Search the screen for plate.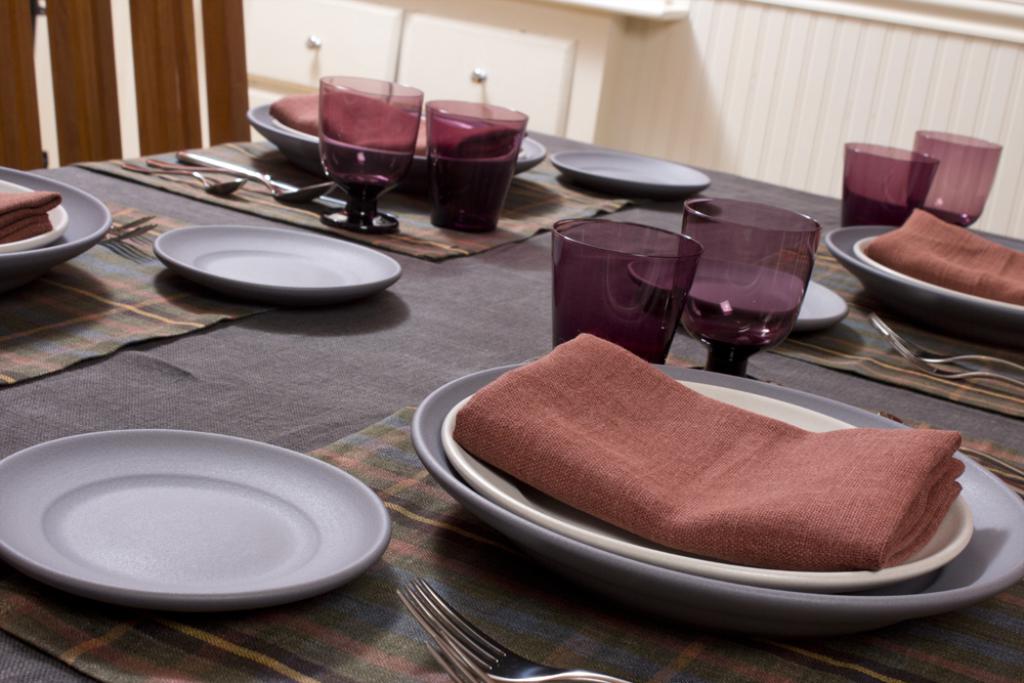
Found at locate(402, 360, 1023, 624).
